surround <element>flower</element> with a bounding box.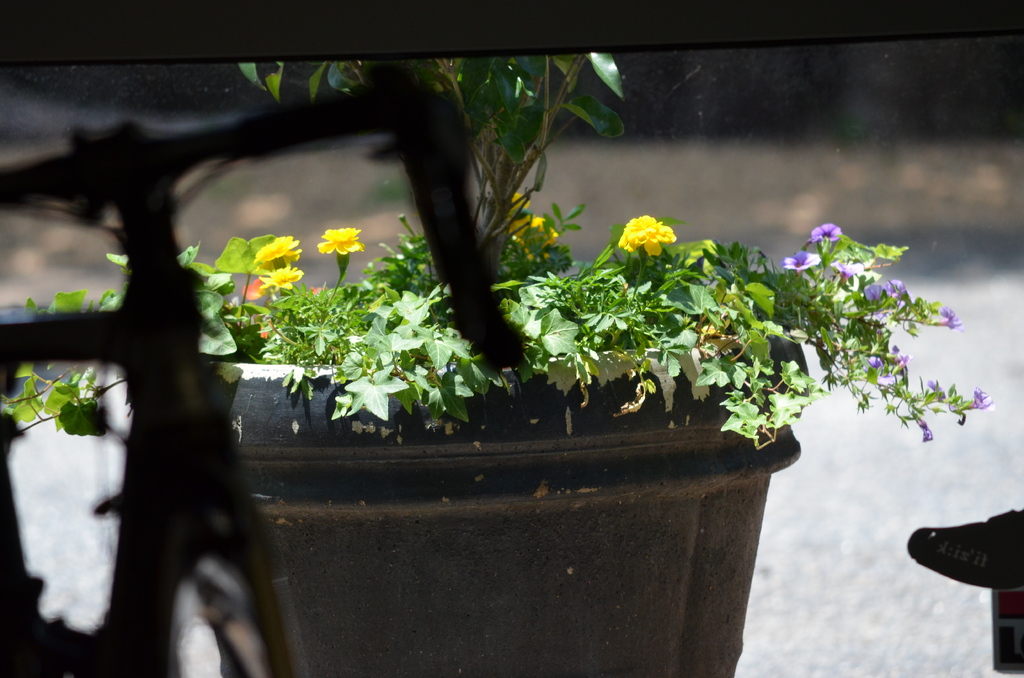
bbox(318, 224, 369, 255).
